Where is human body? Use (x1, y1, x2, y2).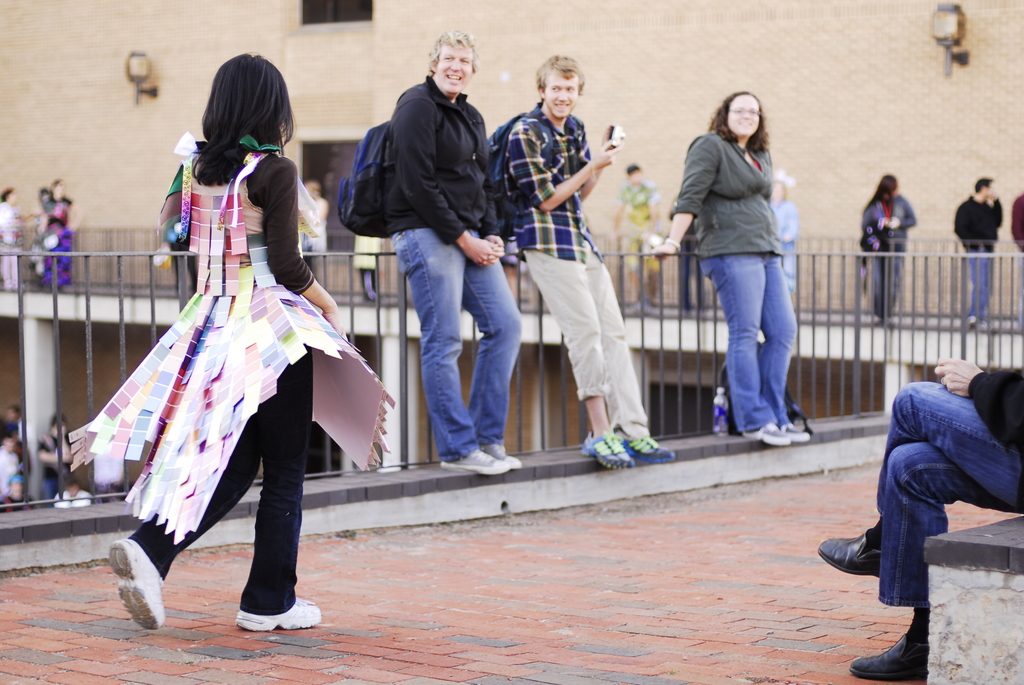
(388, 81, 527, 471).
